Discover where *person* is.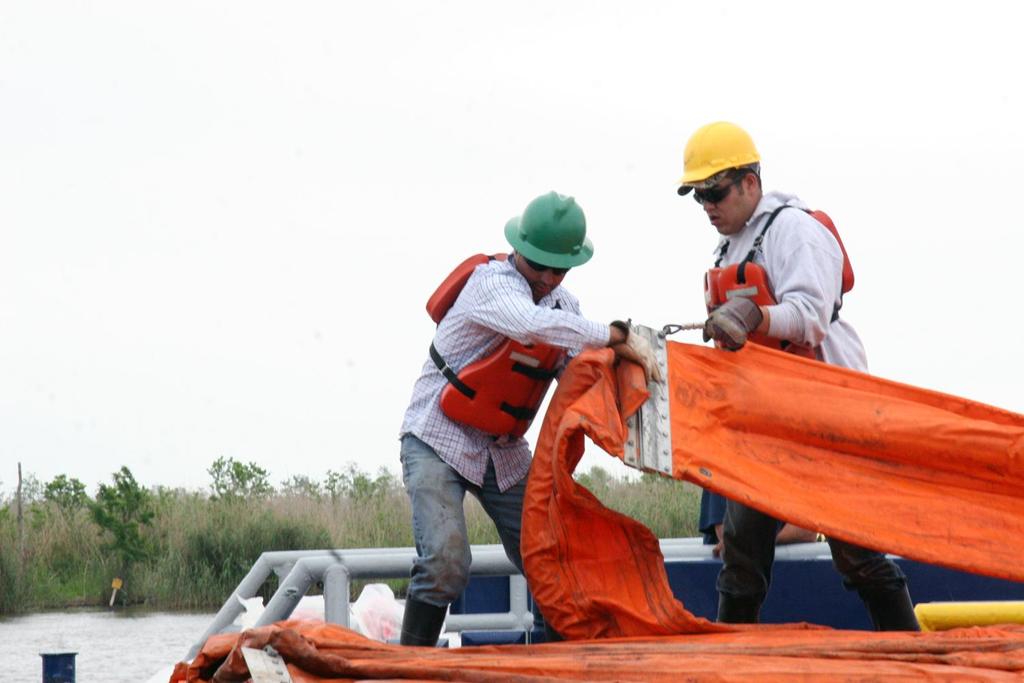
Discovered at <bbox>392, 183, 663, 660</bbox>.
